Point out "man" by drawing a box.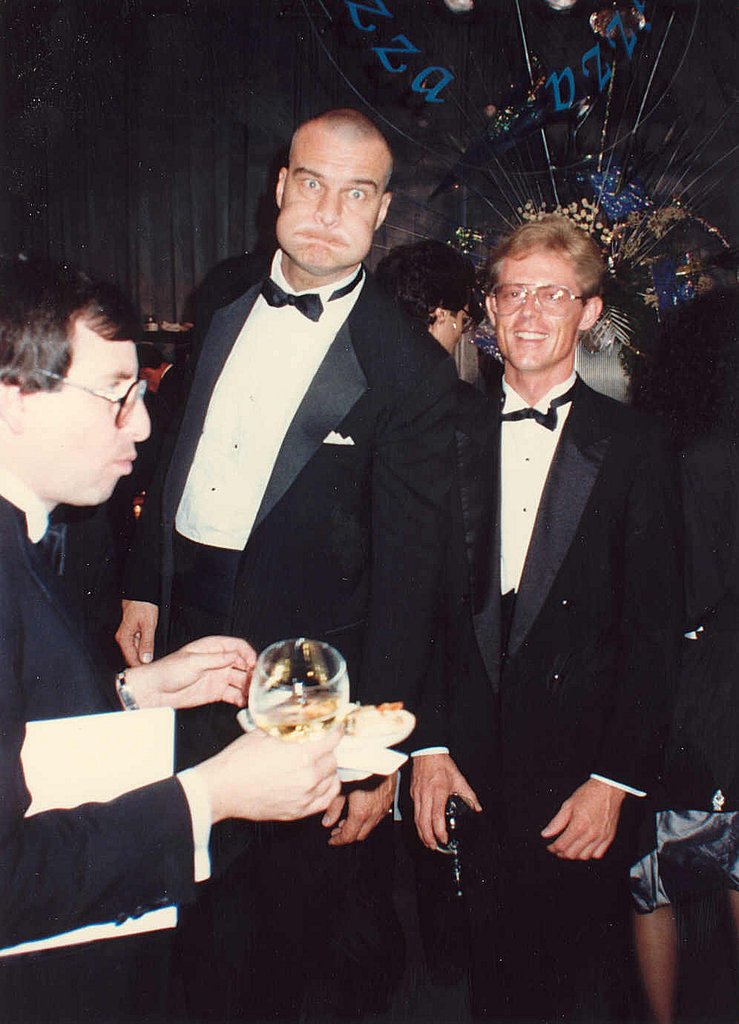
[0,263,345,1023].
